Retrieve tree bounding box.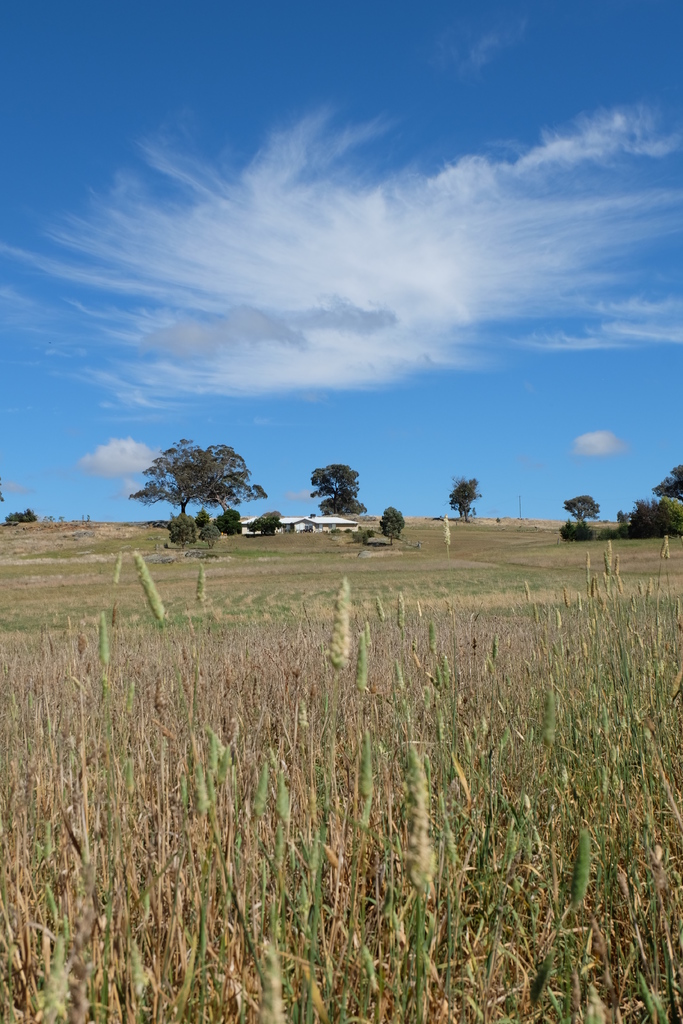
Bounding box: (left=378, top=508, right=404, bottom=545).
